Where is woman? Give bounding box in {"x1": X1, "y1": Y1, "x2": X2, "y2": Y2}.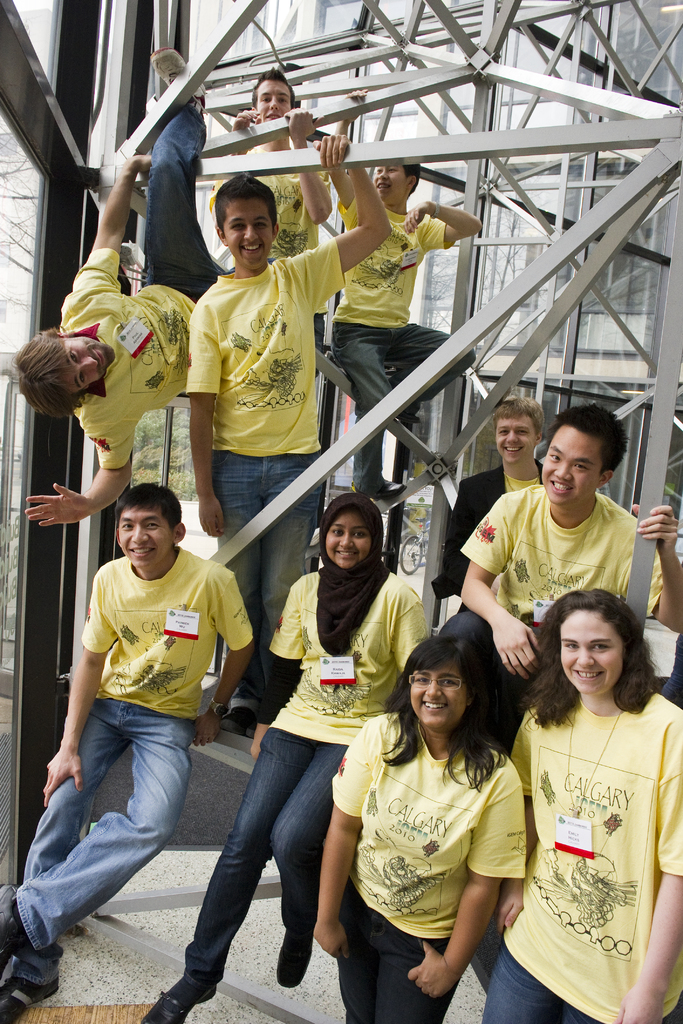
{"x1": 338, "y1": 621, "x2": 541, "y2": 1019}.
